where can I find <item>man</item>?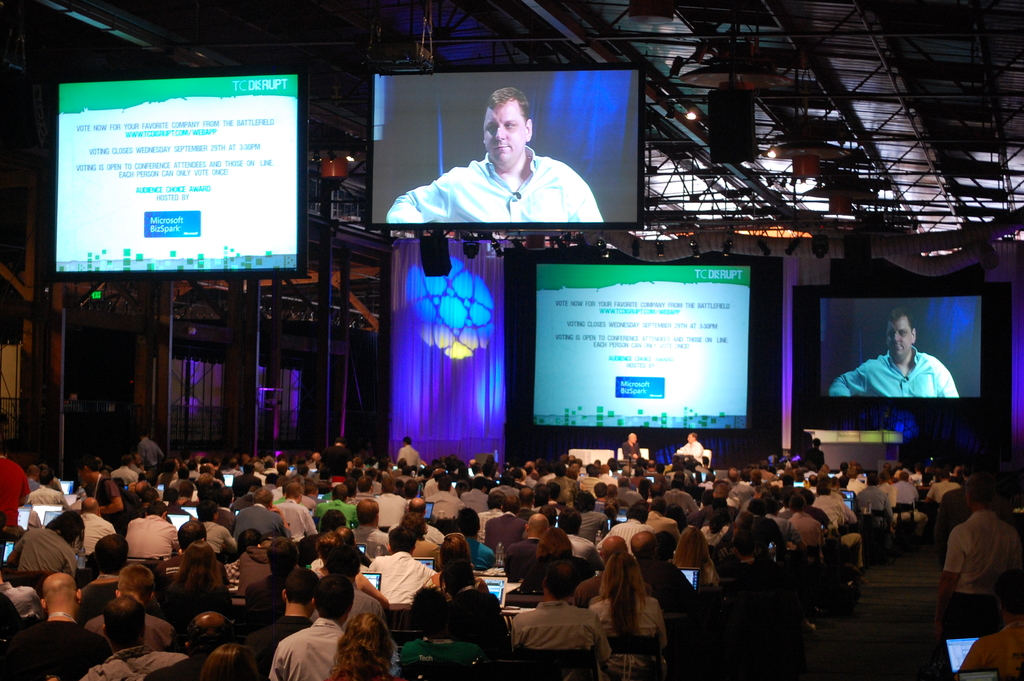
You can find it at (x1=349, y1=500, x2=387, y2=568).
